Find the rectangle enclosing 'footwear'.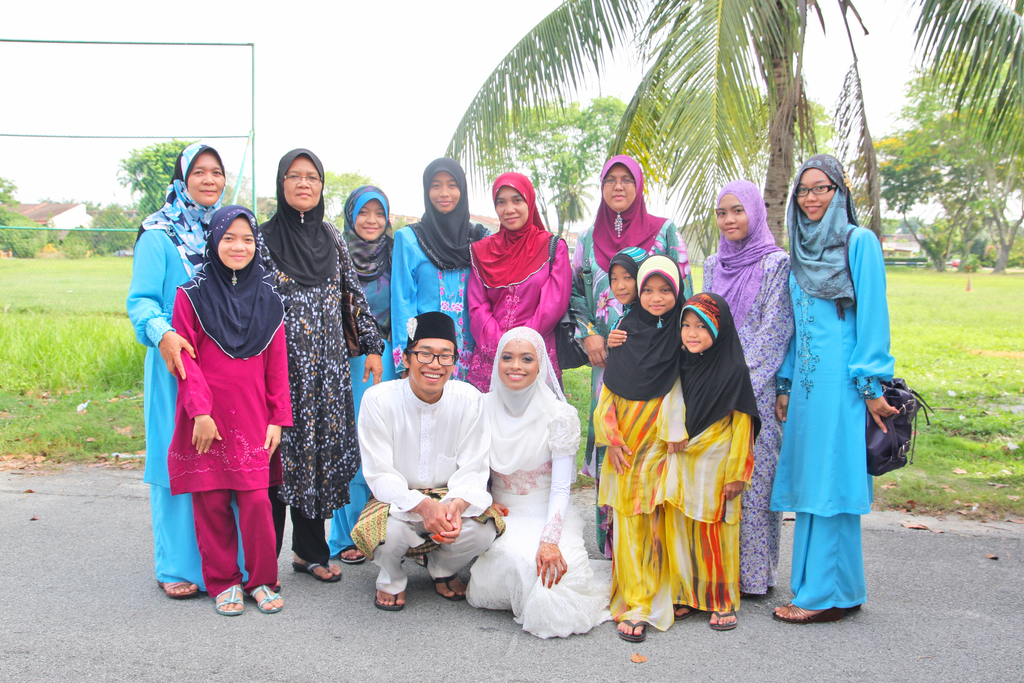
Rect(376, 591, 404, 611).
